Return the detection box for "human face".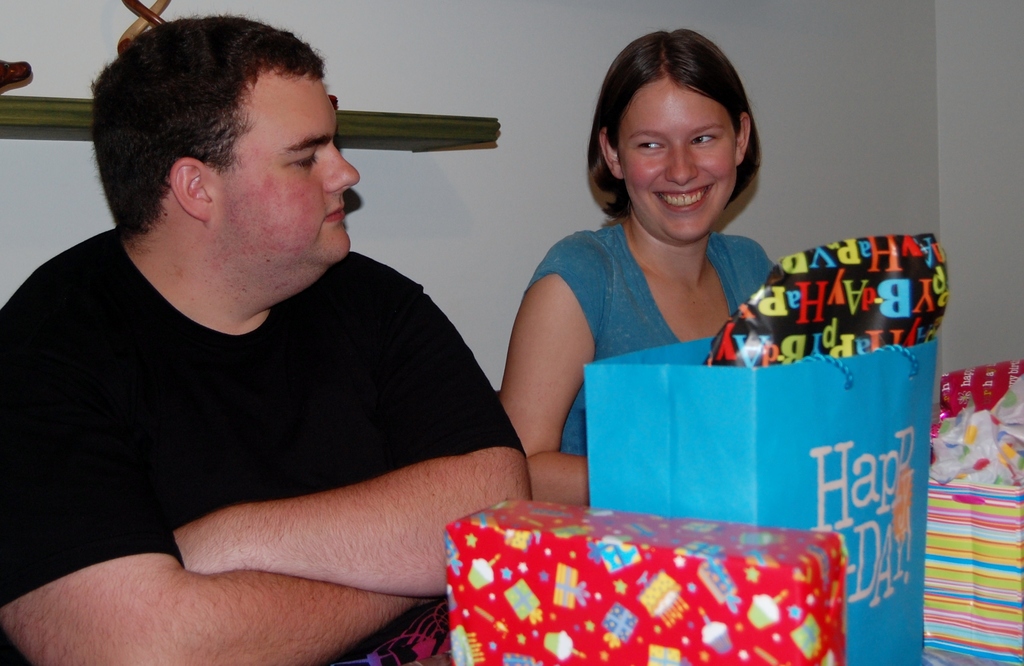
detection(212, 70, 362, 268).
